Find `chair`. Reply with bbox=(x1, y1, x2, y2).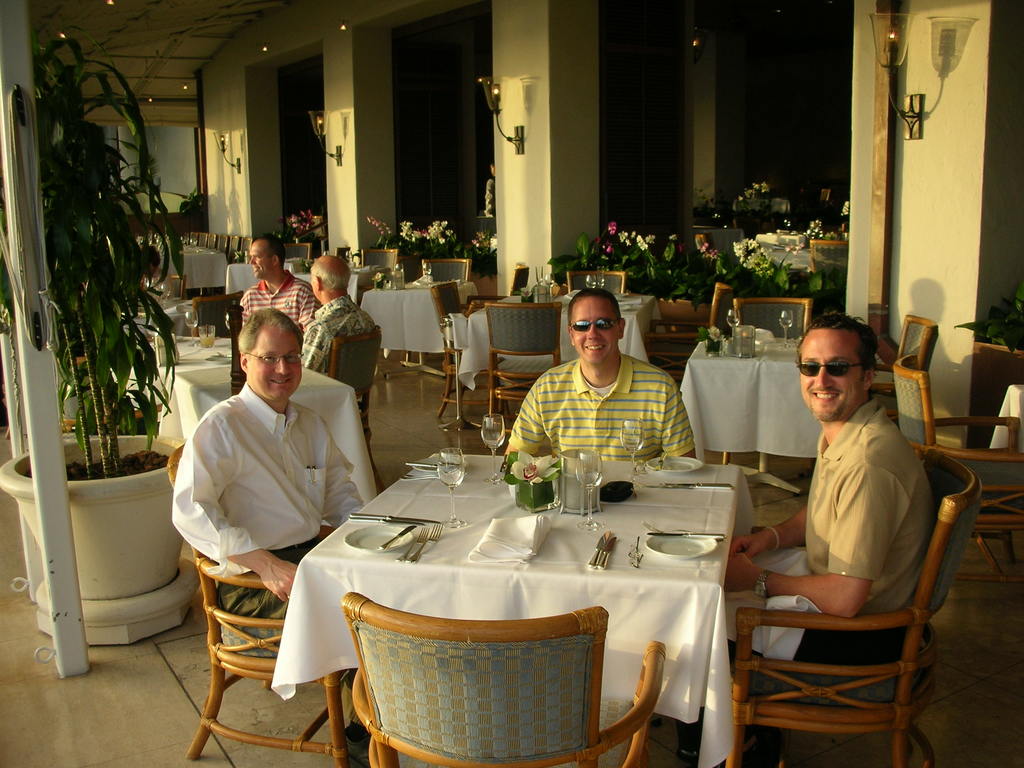
bbox=(641, 279, 730, 387).
